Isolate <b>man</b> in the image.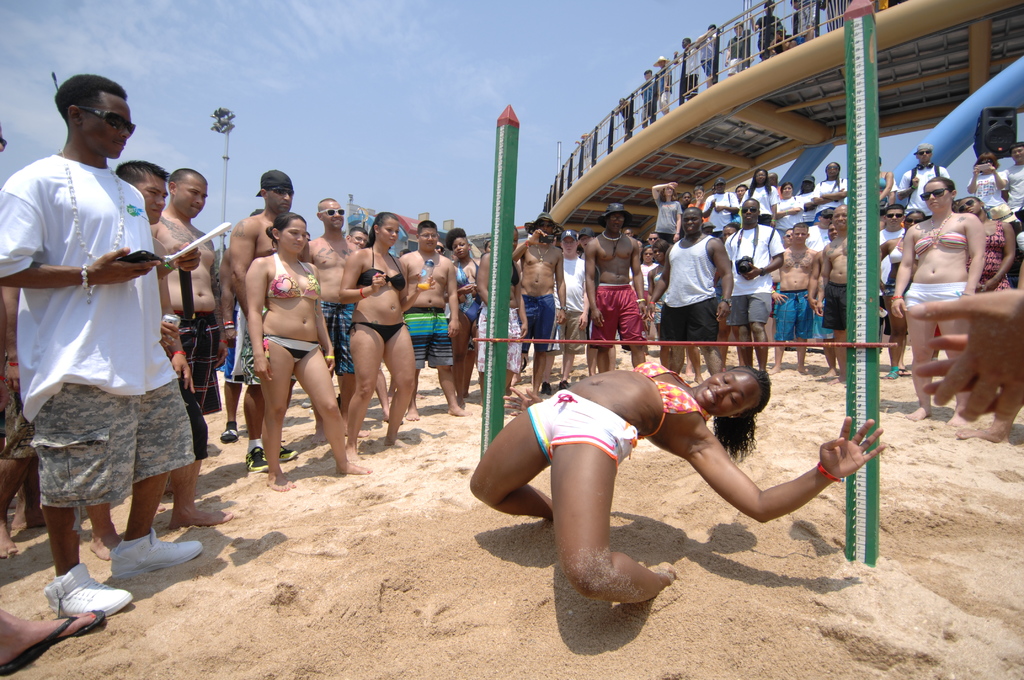
Isolated region: locate(723, 19, 750, 76).
